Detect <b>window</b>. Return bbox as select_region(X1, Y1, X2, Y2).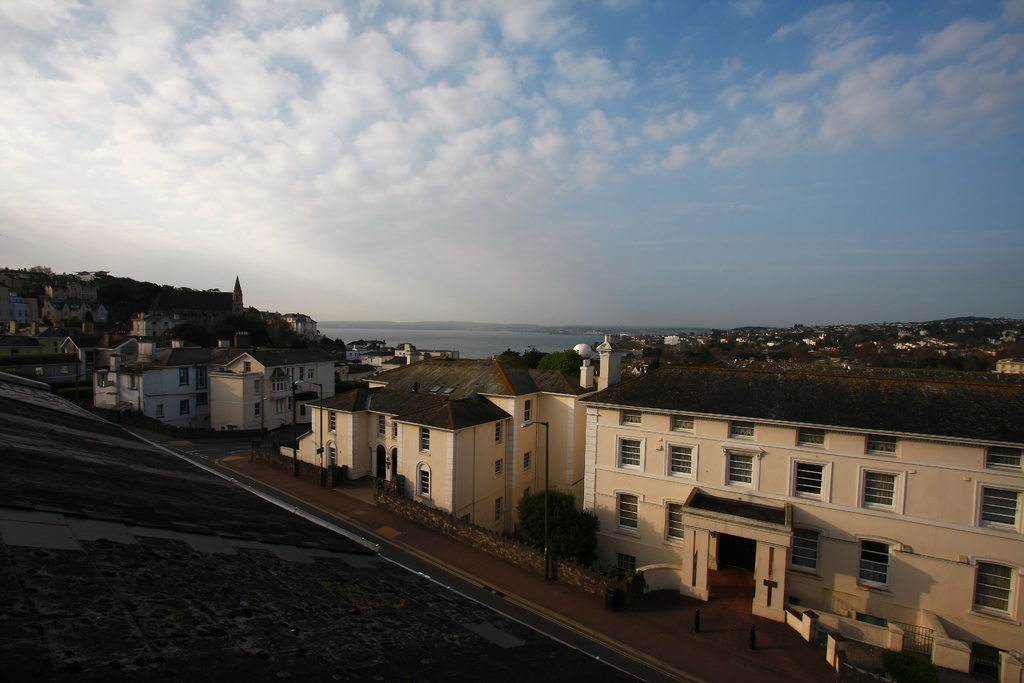
select_region(494, 462, 505, 476).
